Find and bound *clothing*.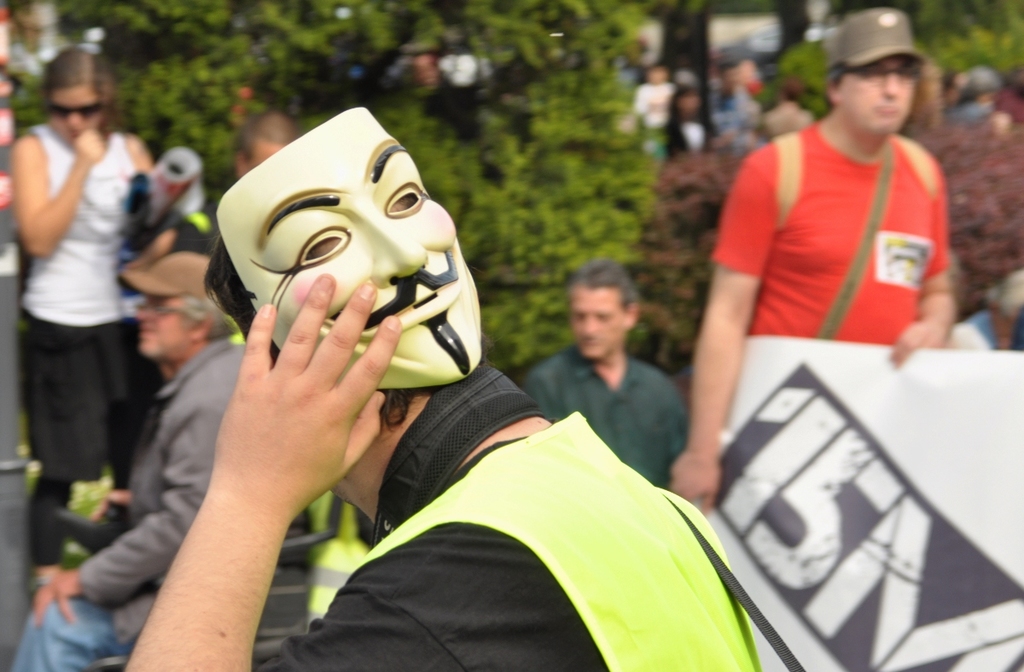
Bound: {"left": 722, "top": 120, "right": 956, "bottom": 375}.
